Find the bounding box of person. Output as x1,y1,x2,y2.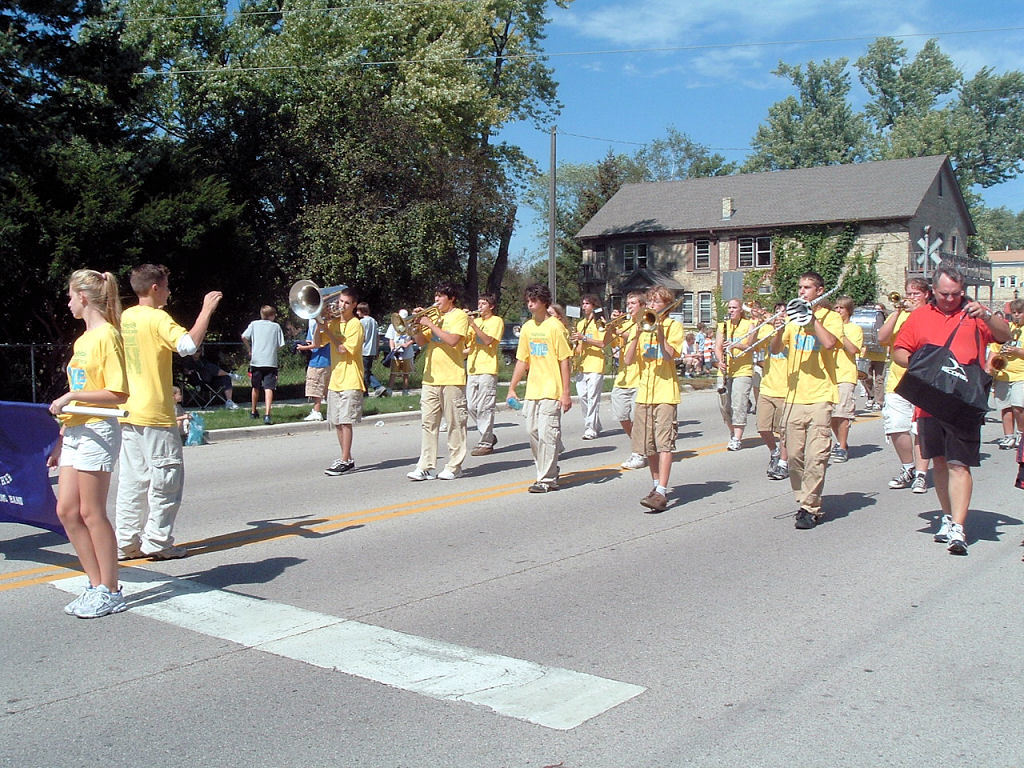
507,279,570,492.
